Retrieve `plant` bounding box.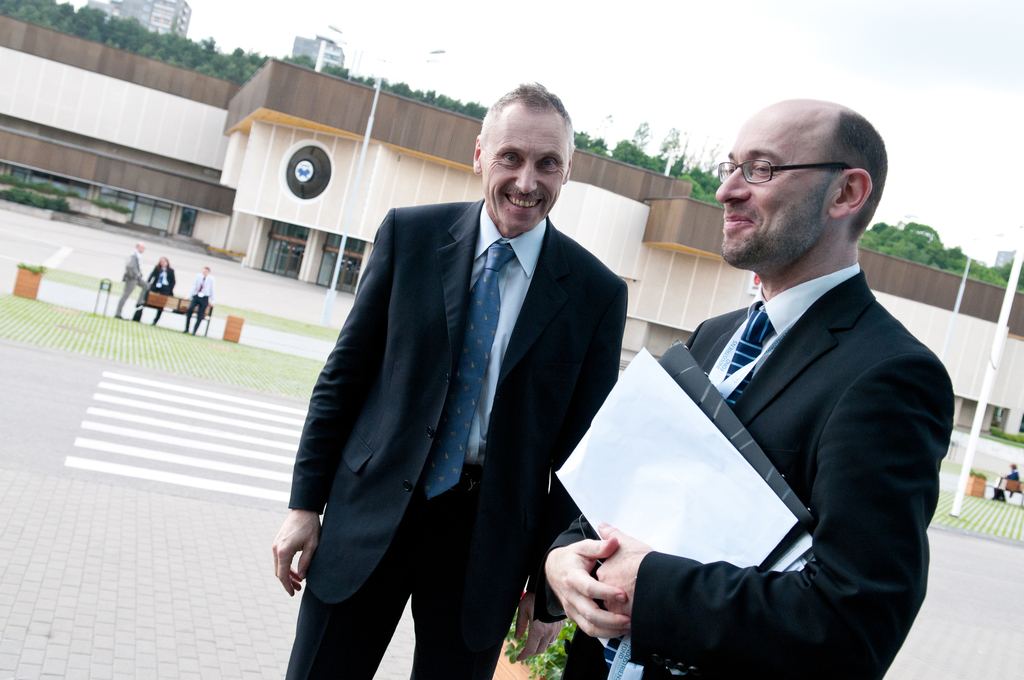
Bounding box: 970:469:986:478.
